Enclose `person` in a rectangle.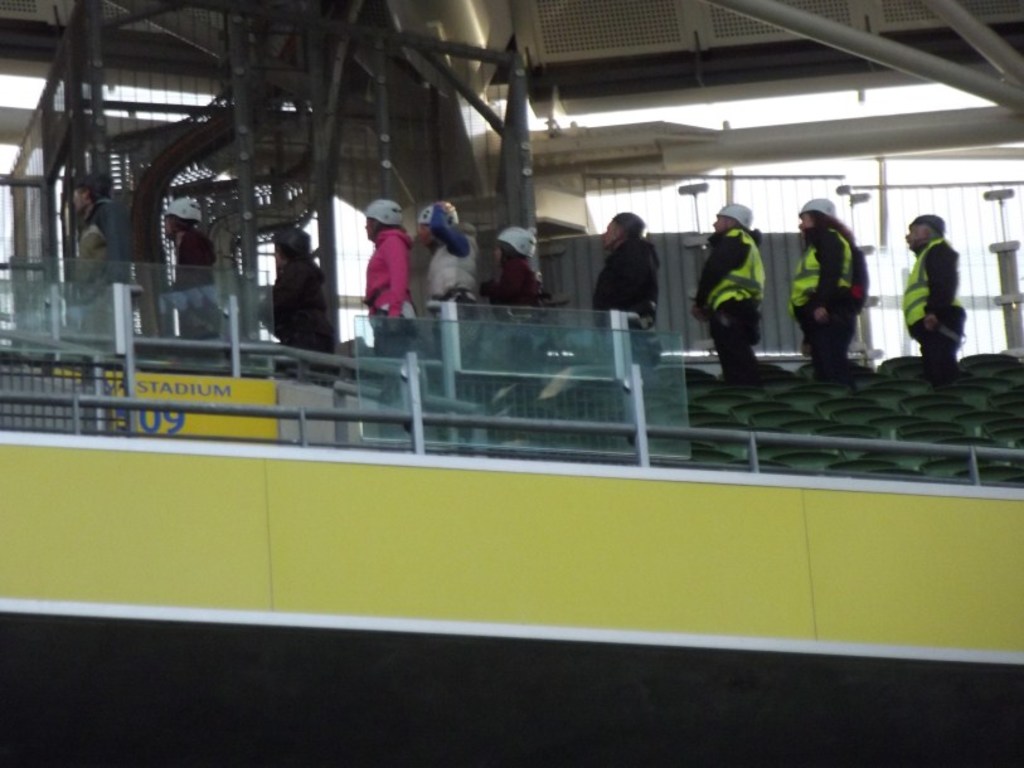
detection(787, 194, 869, 385).
